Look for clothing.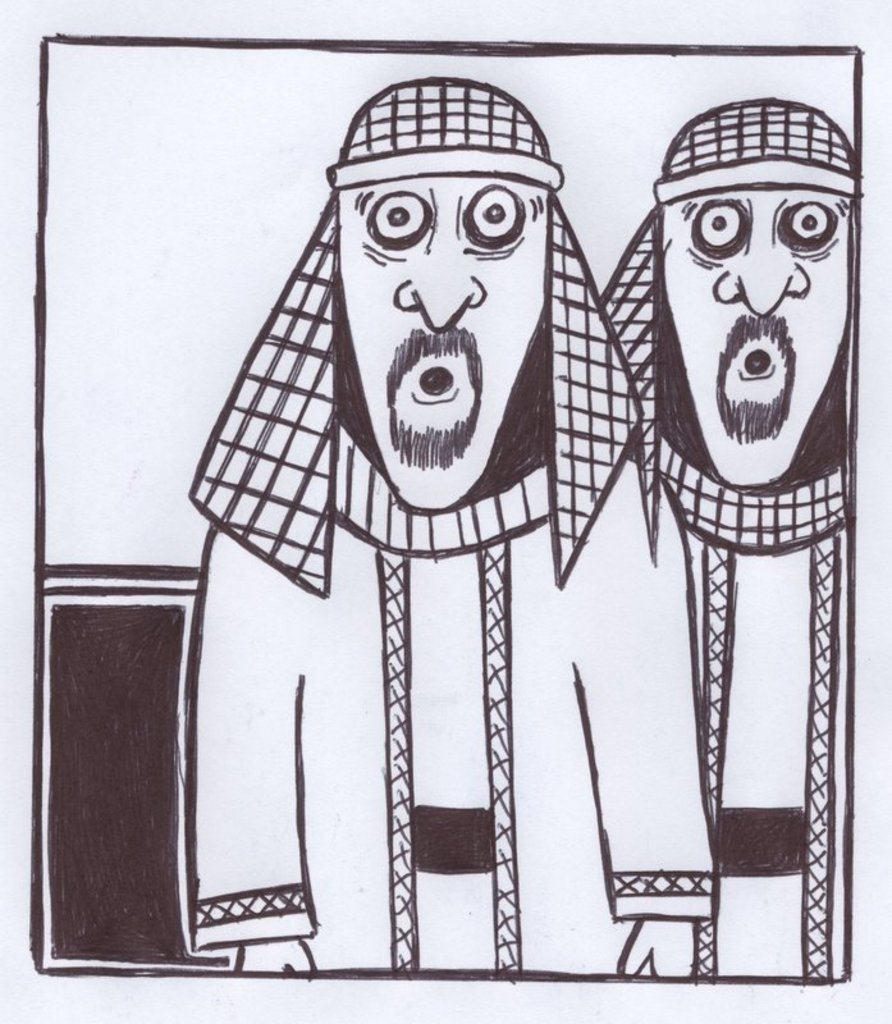
Found: l=653, t=428, r=859, b=995.
